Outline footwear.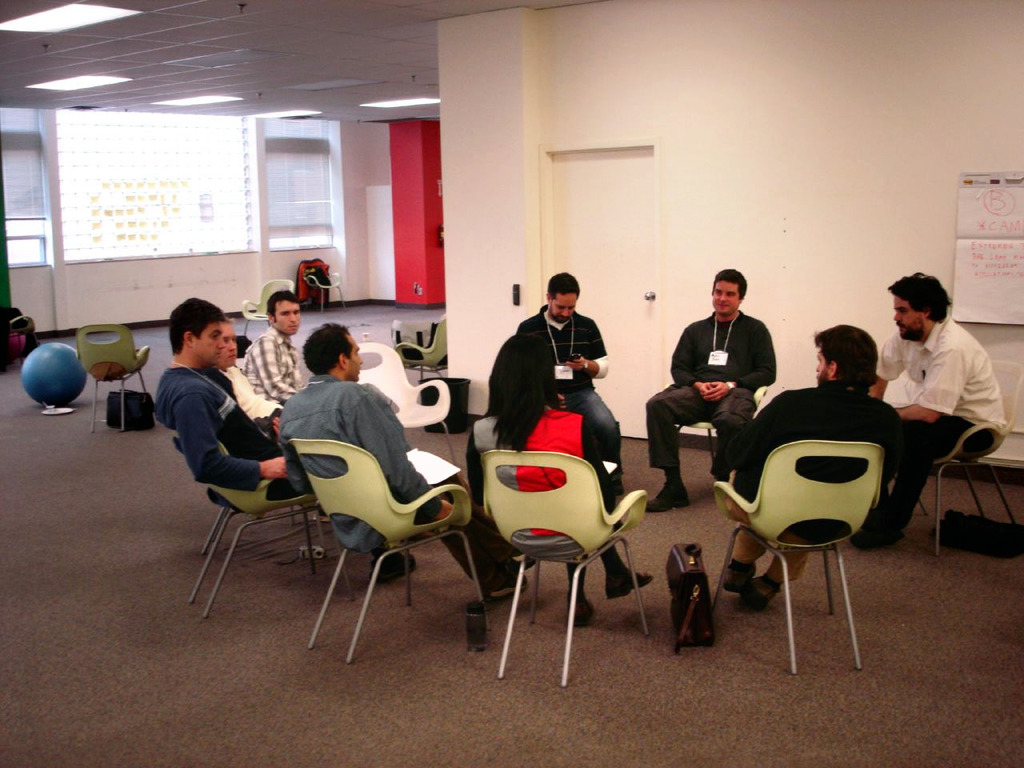
Outline: 570,590,590,630.
